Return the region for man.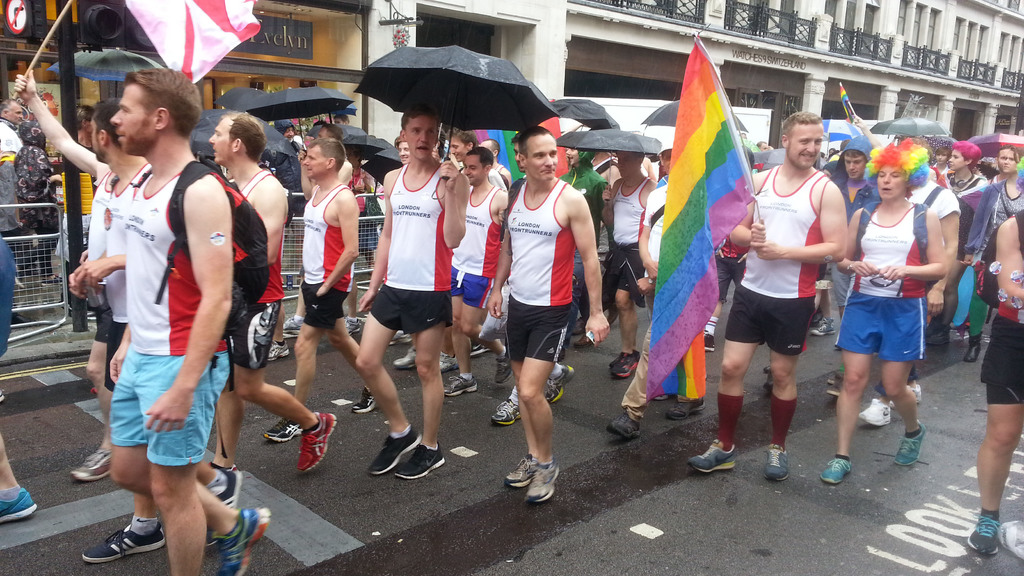
left=0, top=99, right=38, bottom=272.
